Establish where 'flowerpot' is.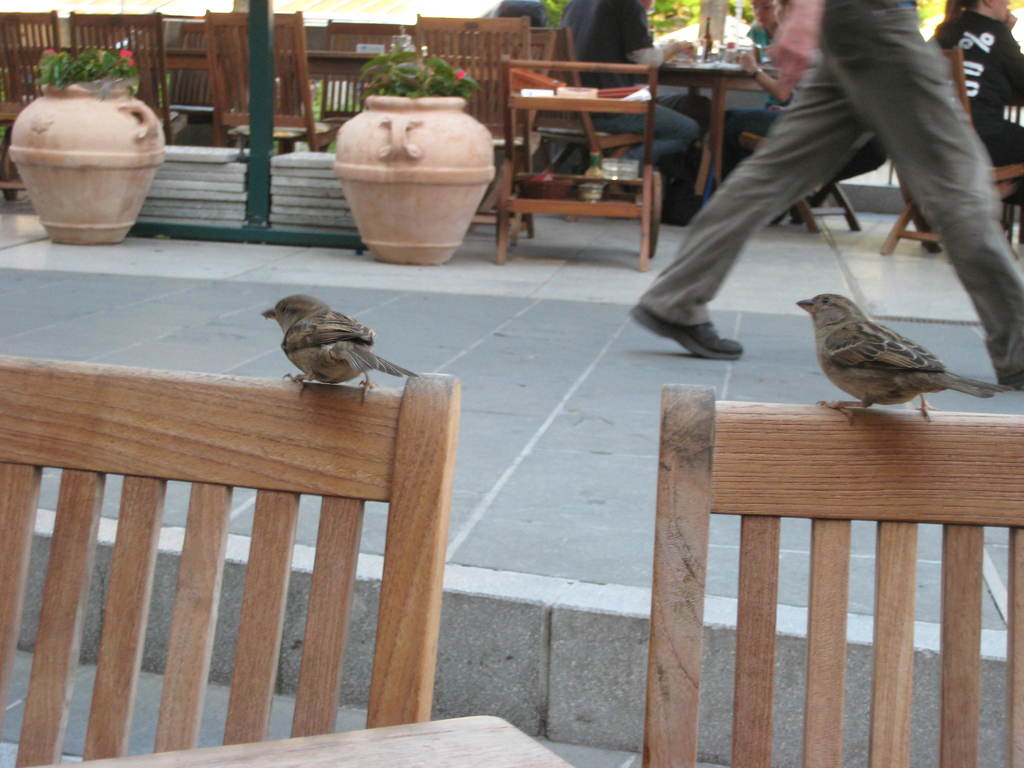
Established at (left=6, top=44, right=168, bottom=245).
